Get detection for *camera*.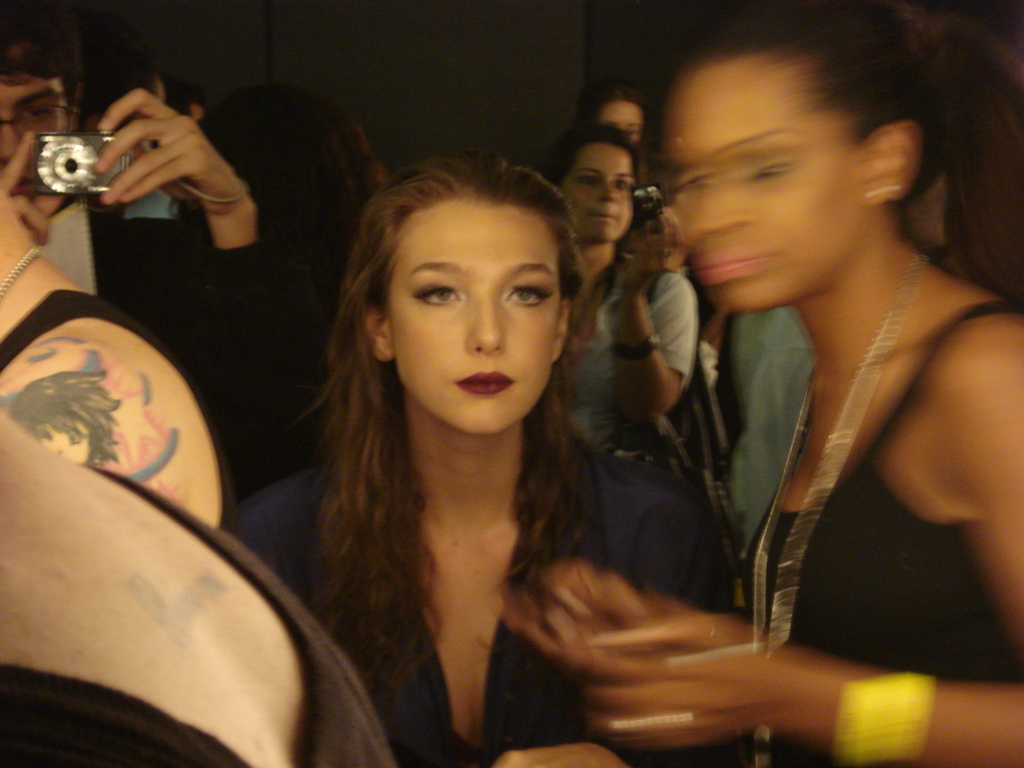
Detection: 31/131/132/197.
